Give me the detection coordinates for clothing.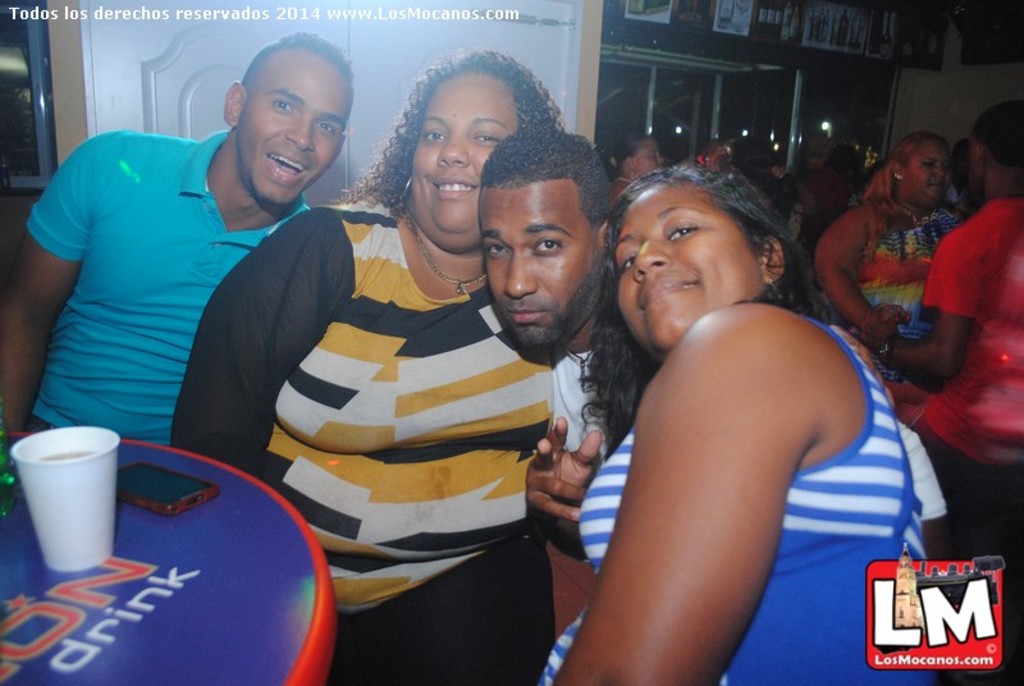
box=[166, 200, 556, 683].
